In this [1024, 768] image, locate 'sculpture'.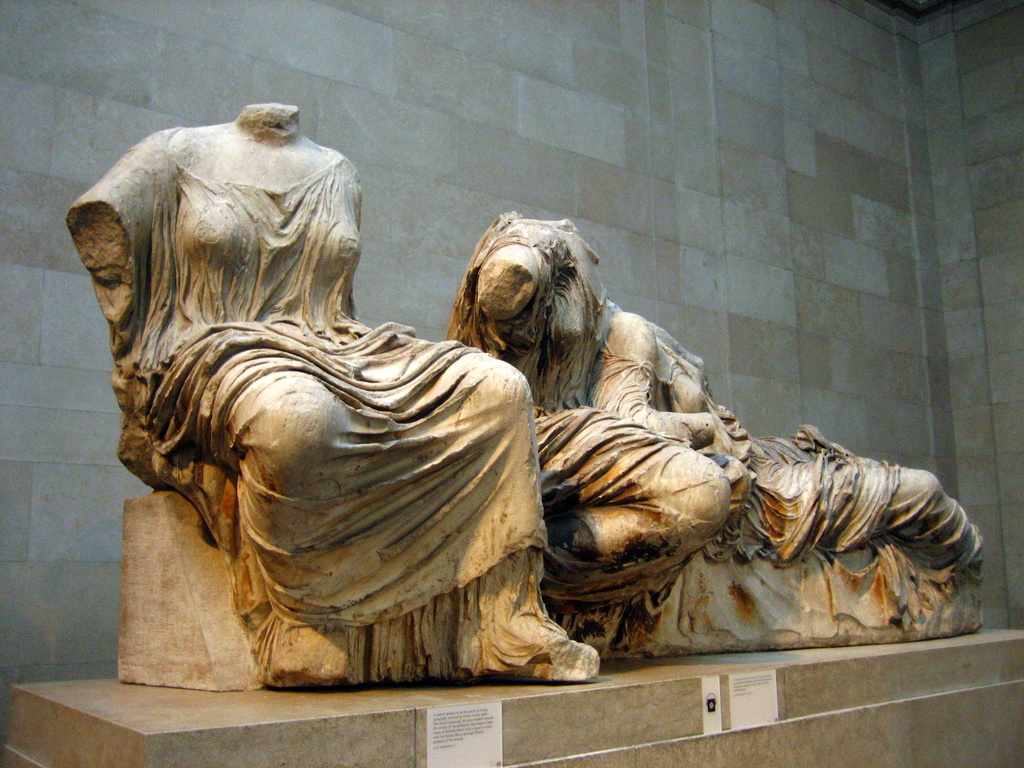
Bounding box: 52, 95, 604, 688.
